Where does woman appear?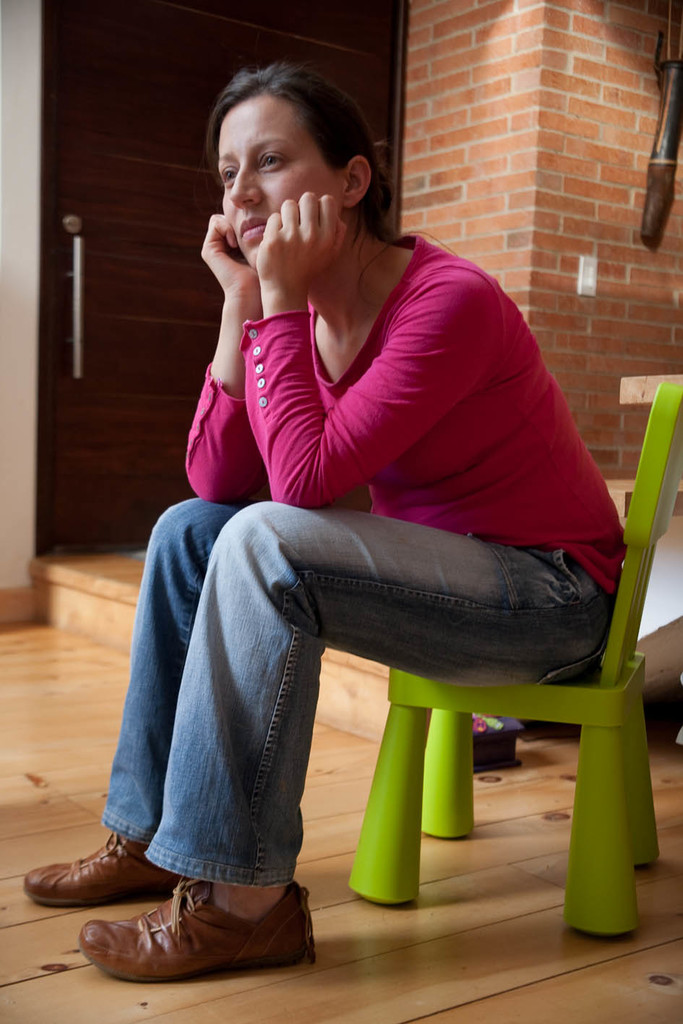
Appears at BBox(143, 102, 593, 903).
